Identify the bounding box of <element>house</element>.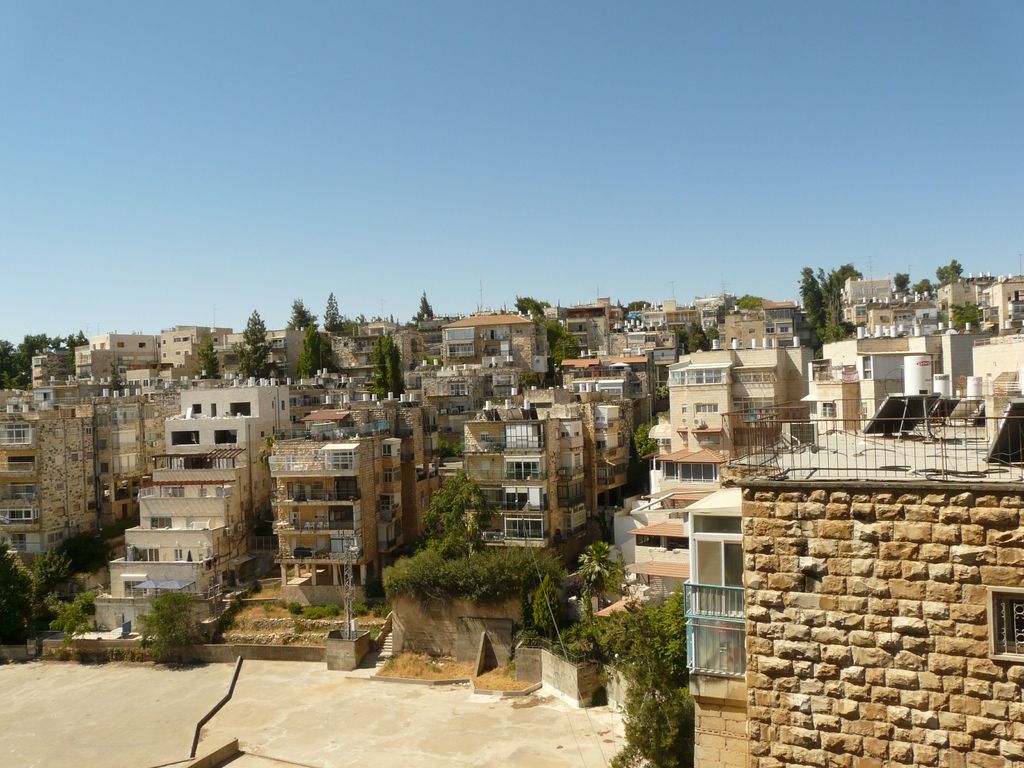
29 347 68 388.
